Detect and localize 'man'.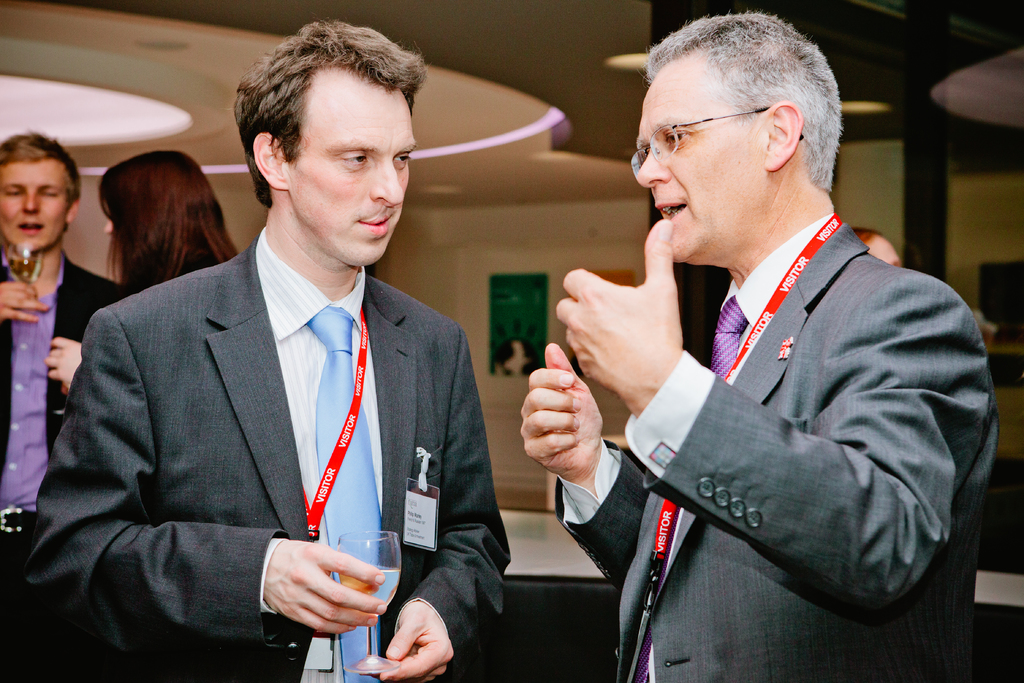
Localized at l=0, t=130, r=127, b=682.
